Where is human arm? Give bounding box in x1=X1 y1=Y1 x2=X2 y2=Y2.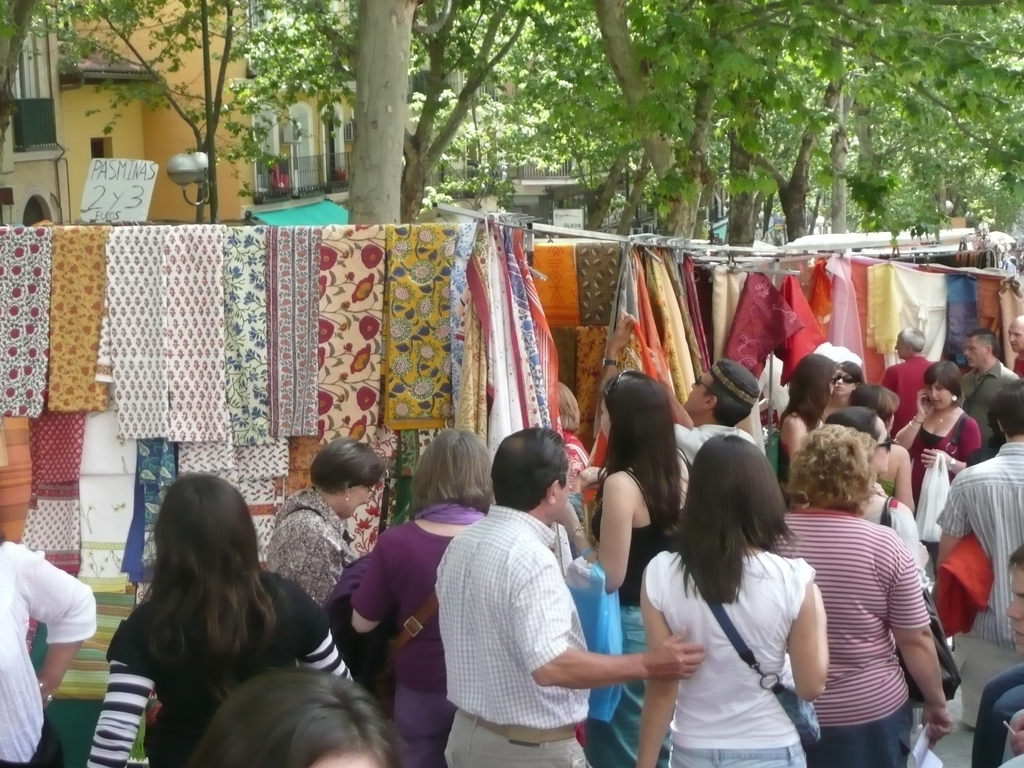
x1=893 y1=386 x2=935 y2=449.
